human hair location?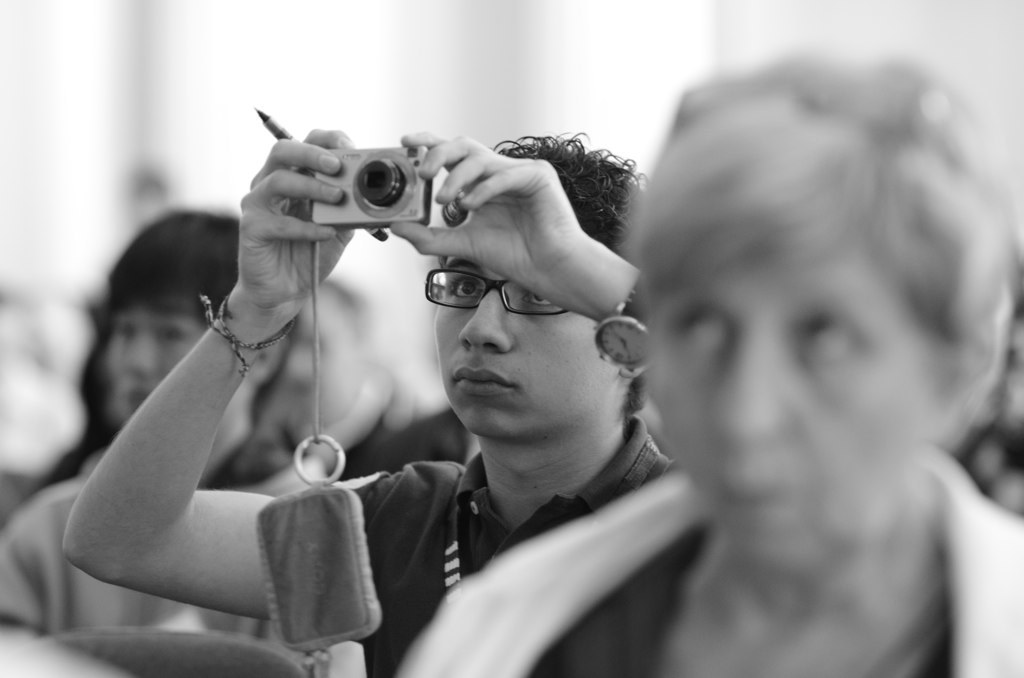
[619,57,1022,386]
